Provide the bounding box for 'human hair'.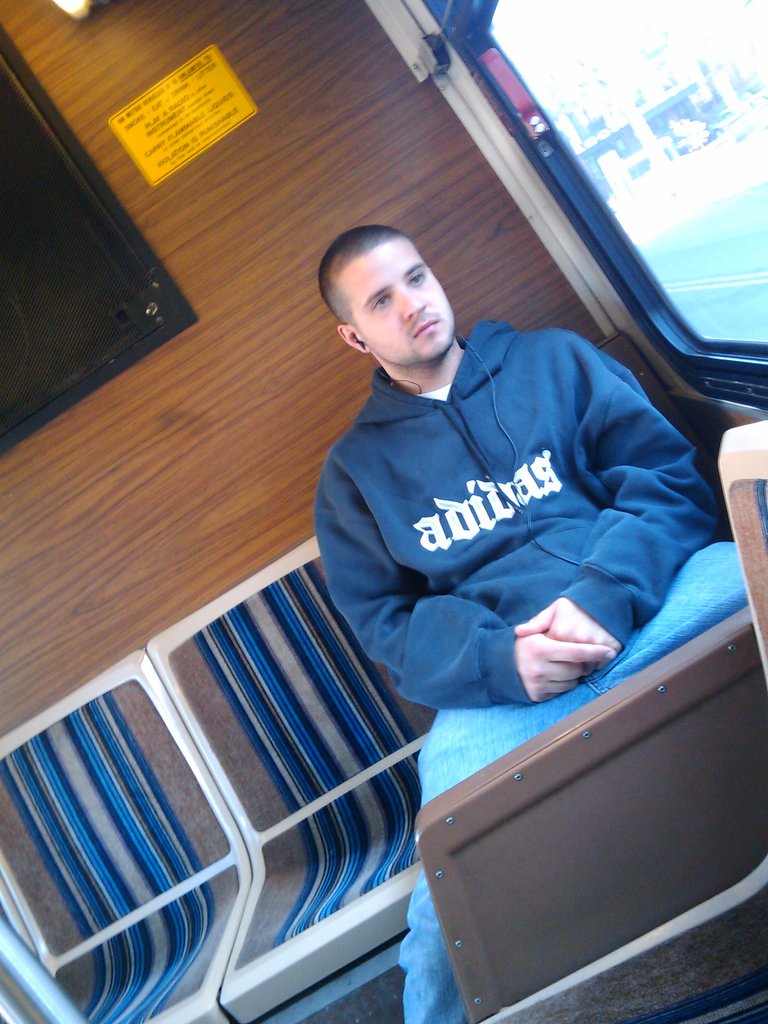
[321,230,401,324].
